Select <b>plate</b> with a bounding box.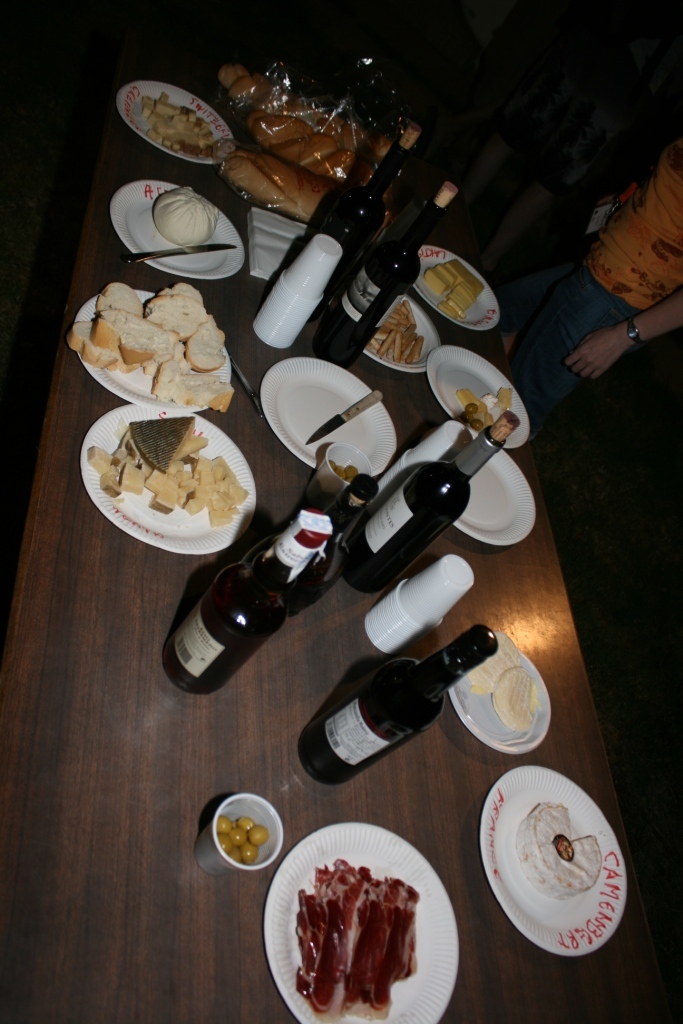
crop(77, 399, 255, 555).
